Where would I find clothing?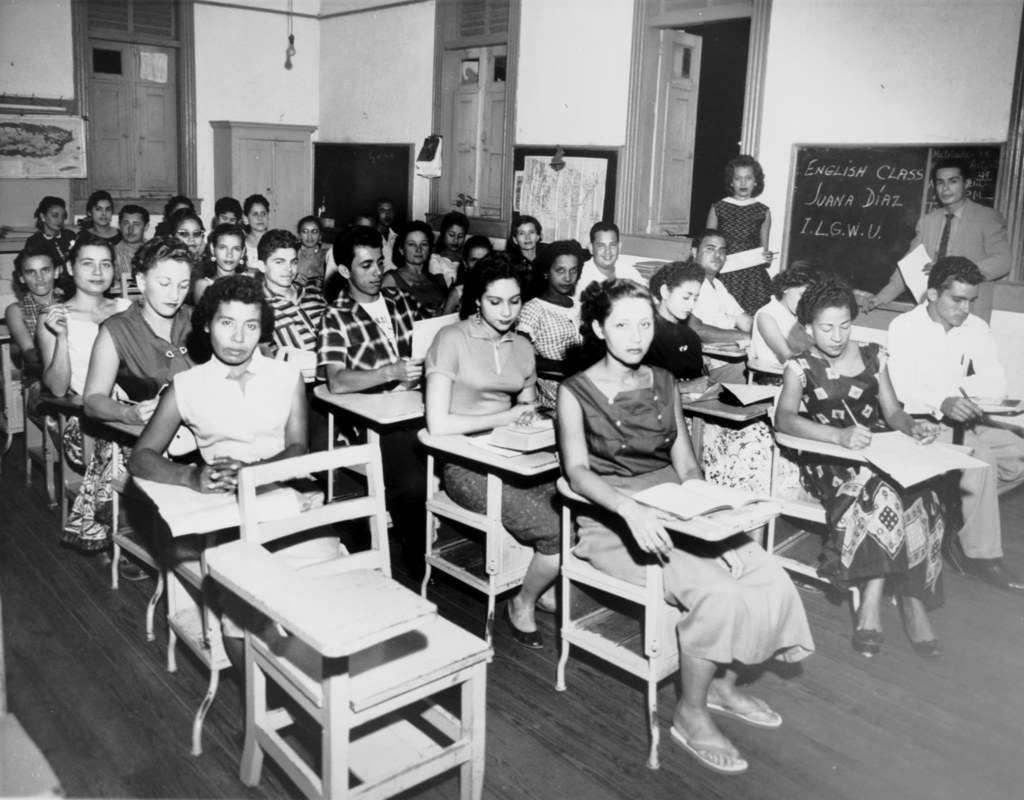
At (377, 227, 397, 259).
